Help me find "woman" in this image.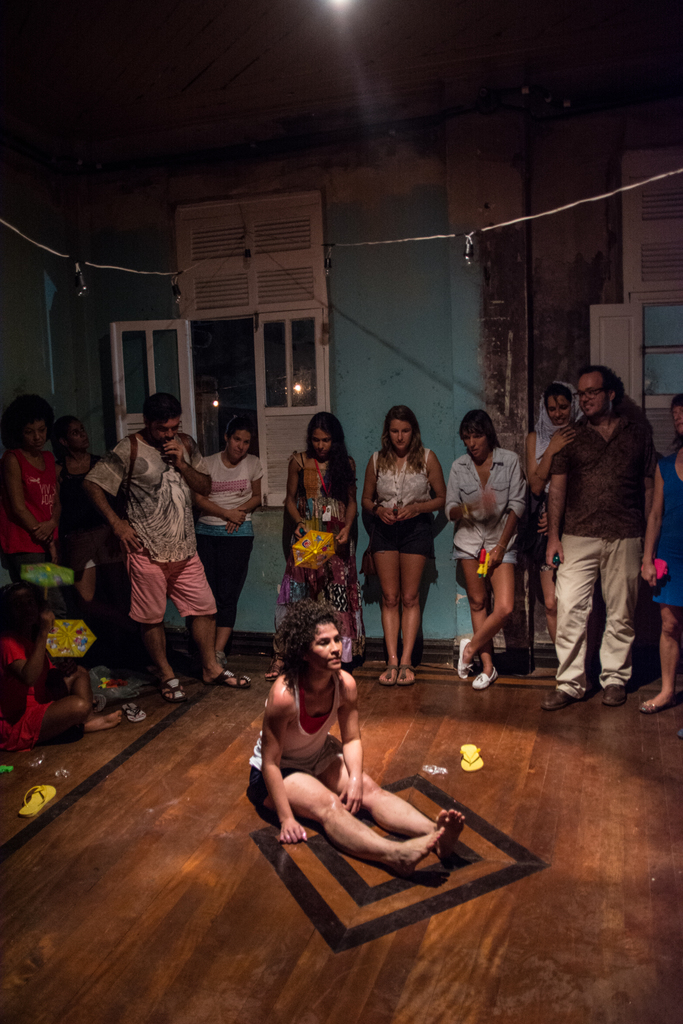
Found it: 182/417/268/668.
